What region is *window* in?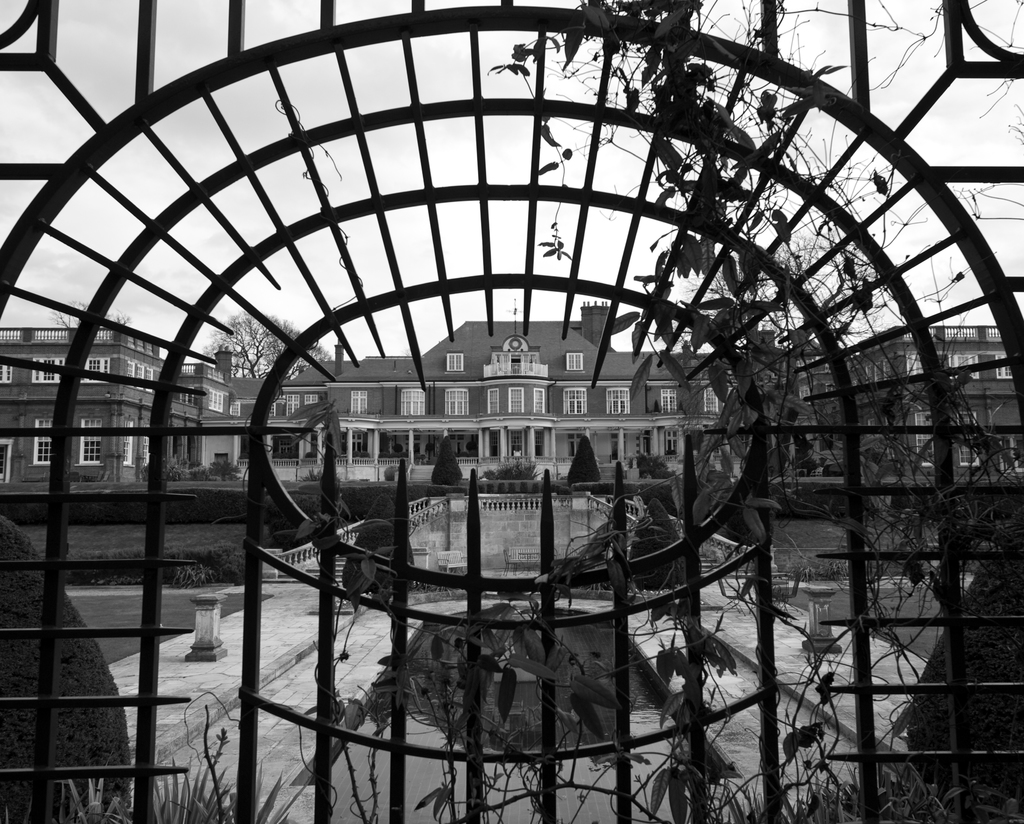
rect(704, 387, 719, 412).
